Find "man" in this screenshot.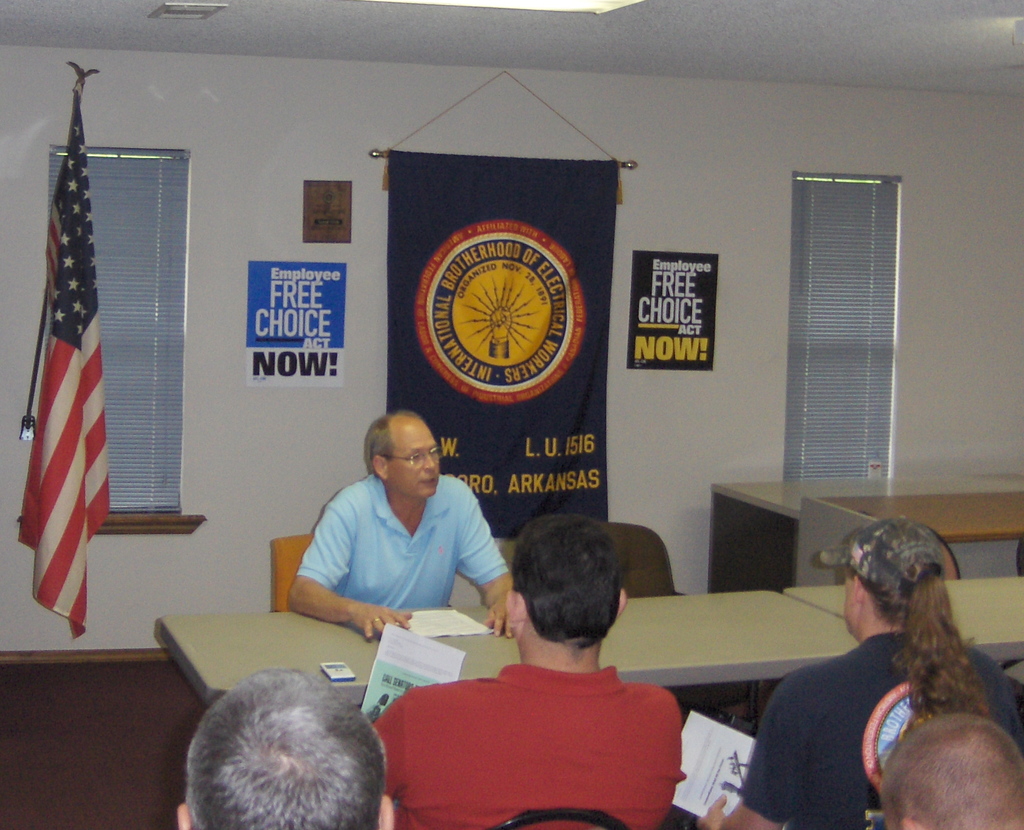
The bounding box for "man" is locate(271, 416, 516, 662).
